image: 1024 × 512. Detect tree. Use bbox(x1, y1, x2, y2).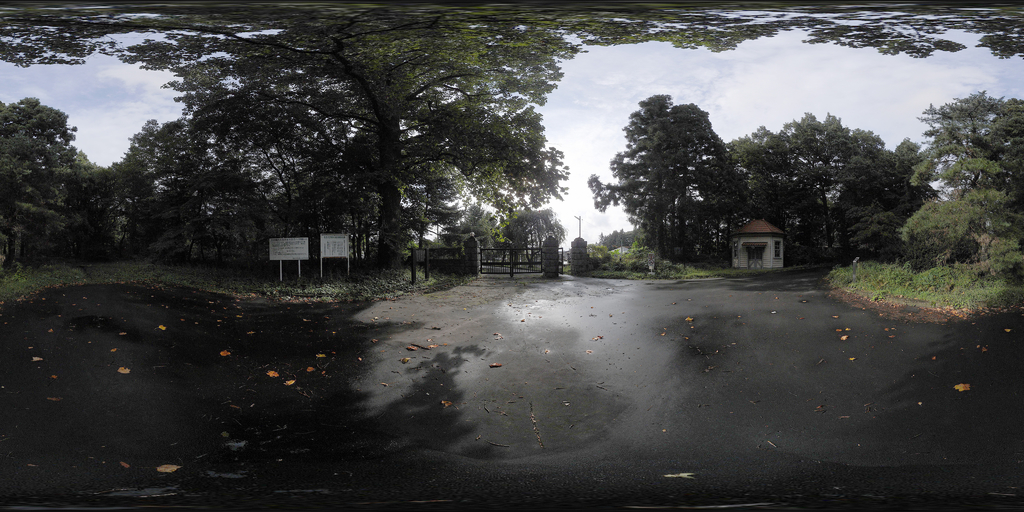
bbox(577, 88, 755, 273).
